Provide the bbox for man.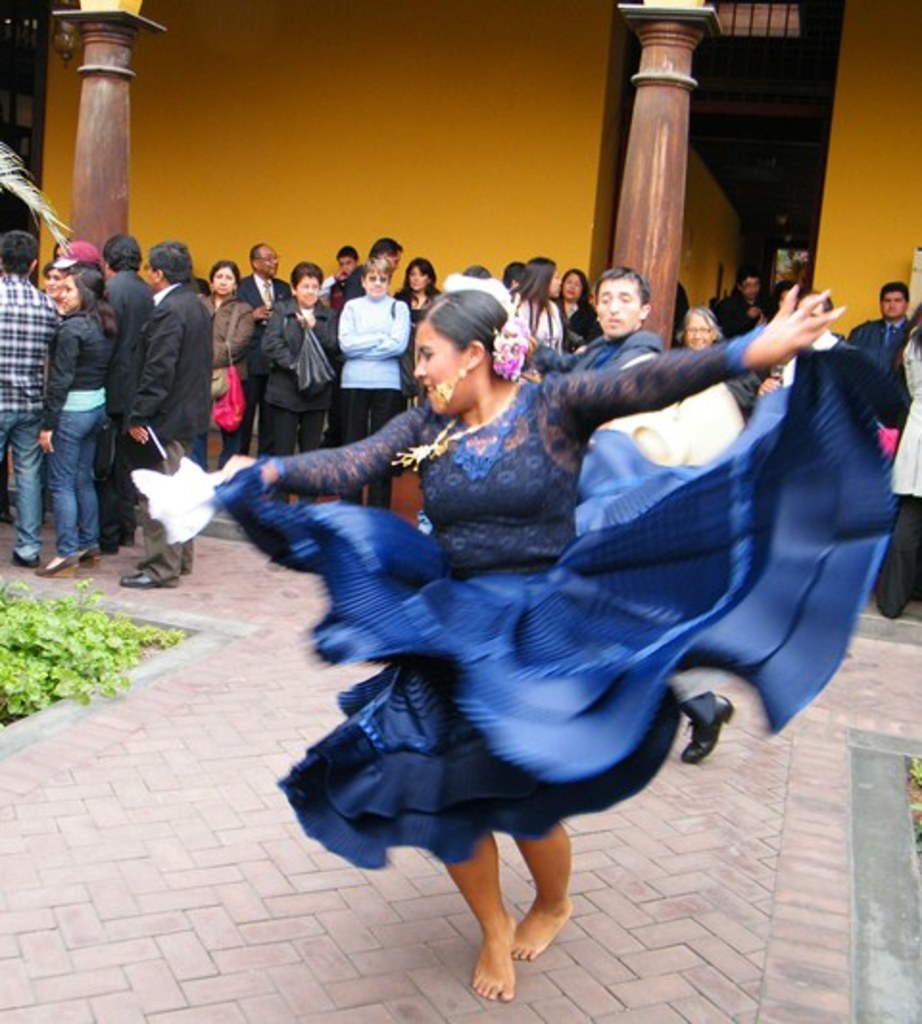
x1=0 y1=225 x2=63 y2=565.
